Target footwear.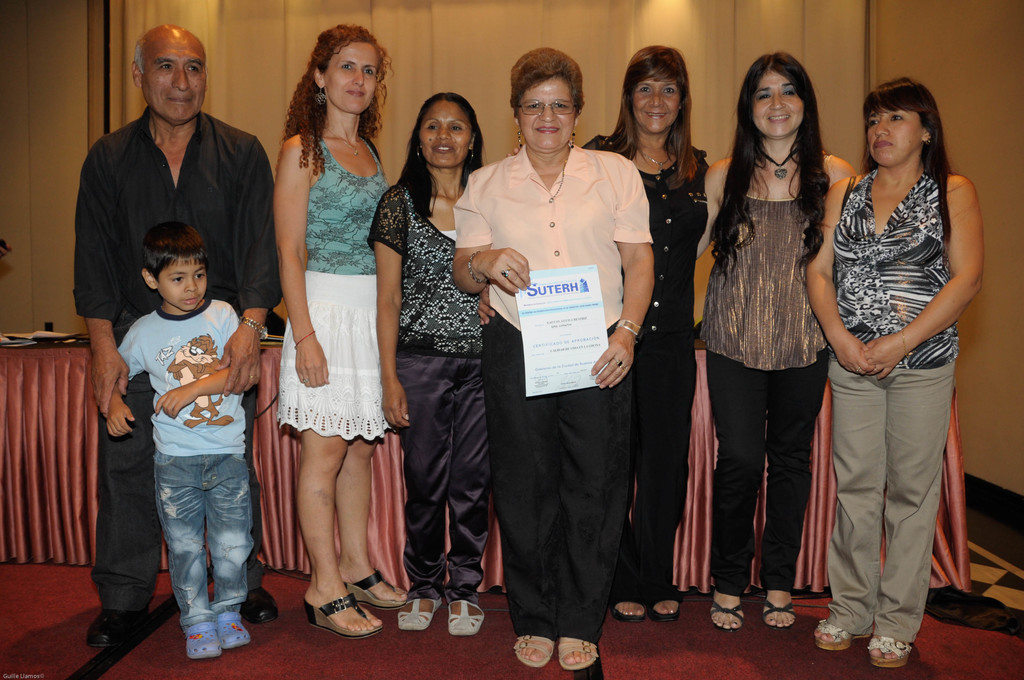
Target region: bbox(756, 585, 797, 636).
